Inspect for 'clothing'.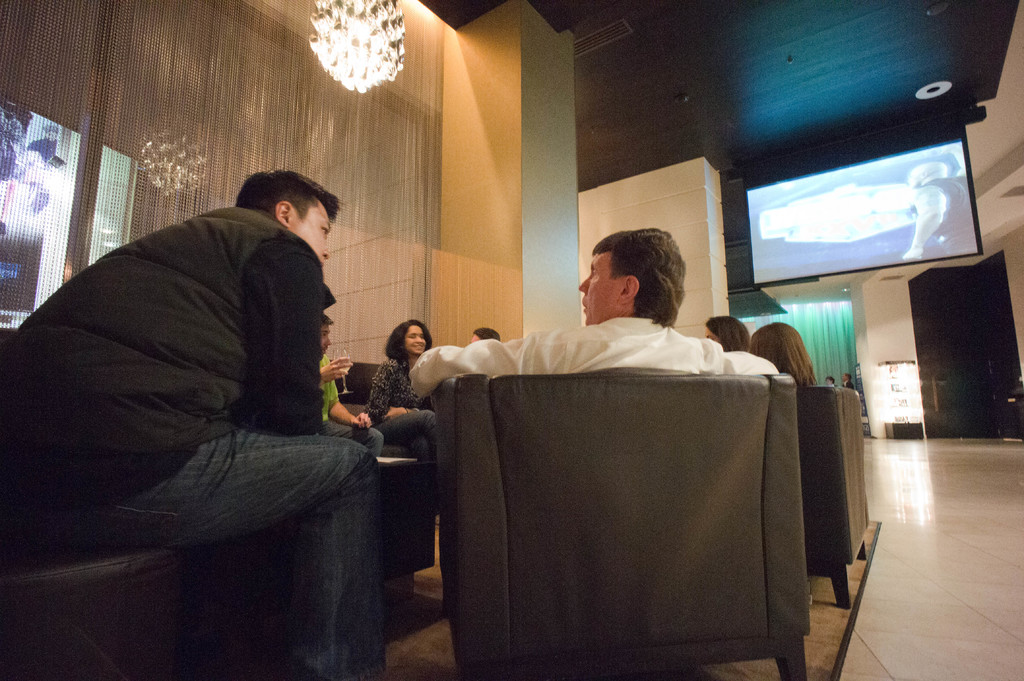
Inspection: BBox(318, 352, 385, 448).
